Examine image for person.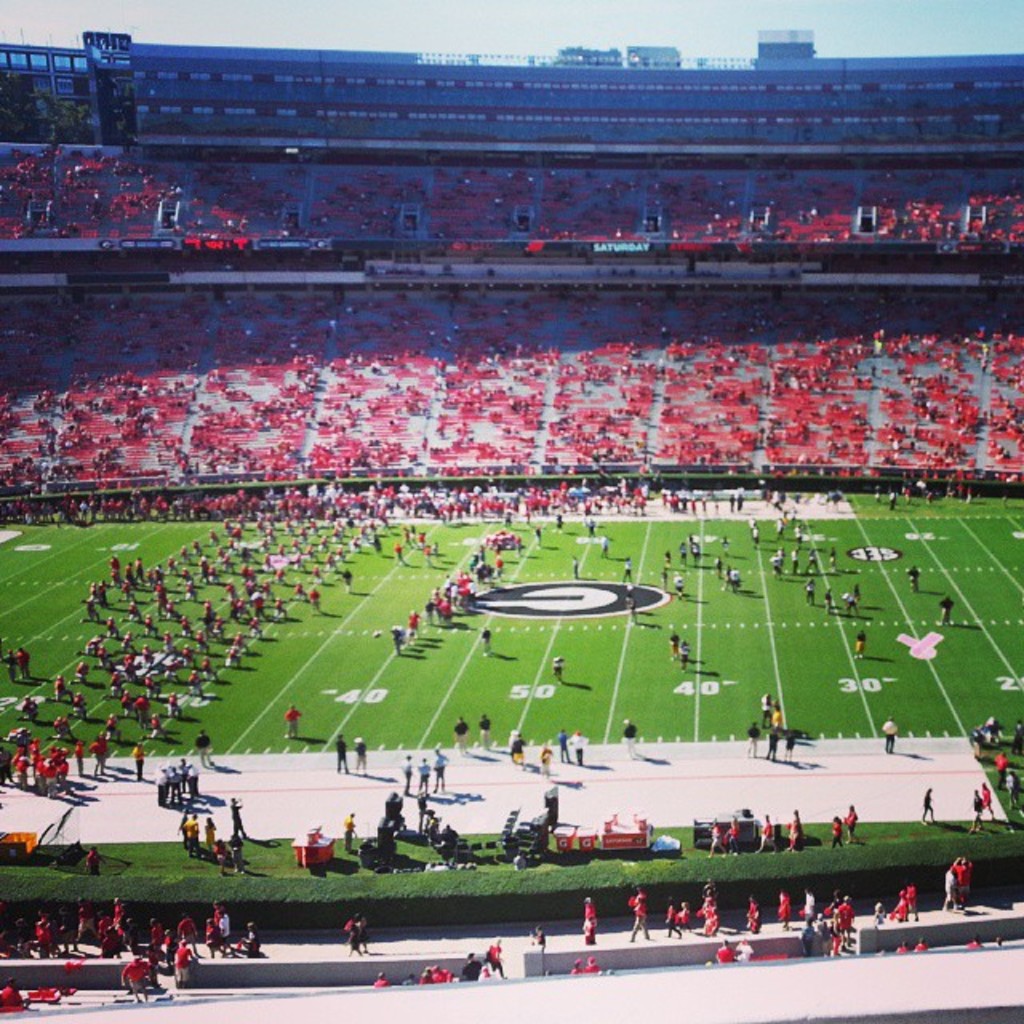
Examination result: (x1=664, y1=894, x2=690, y2=941).
